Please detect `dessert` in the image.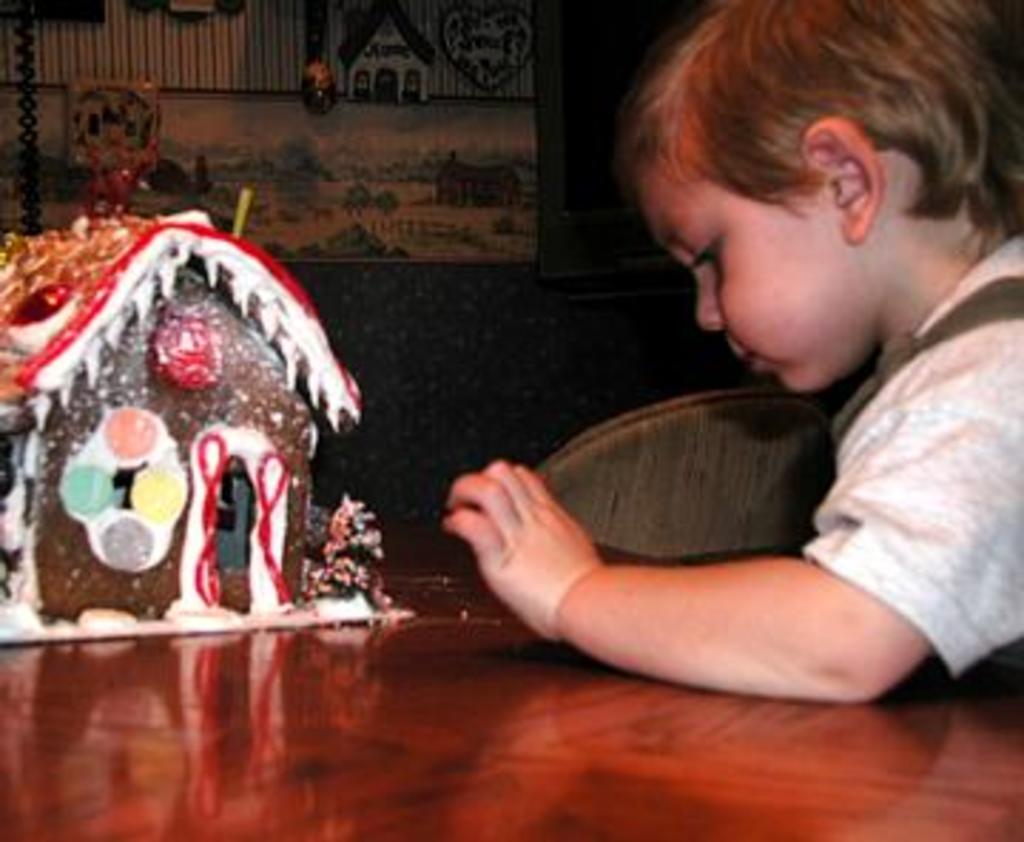
[left=0, top=208, right=410, bottom=640].
